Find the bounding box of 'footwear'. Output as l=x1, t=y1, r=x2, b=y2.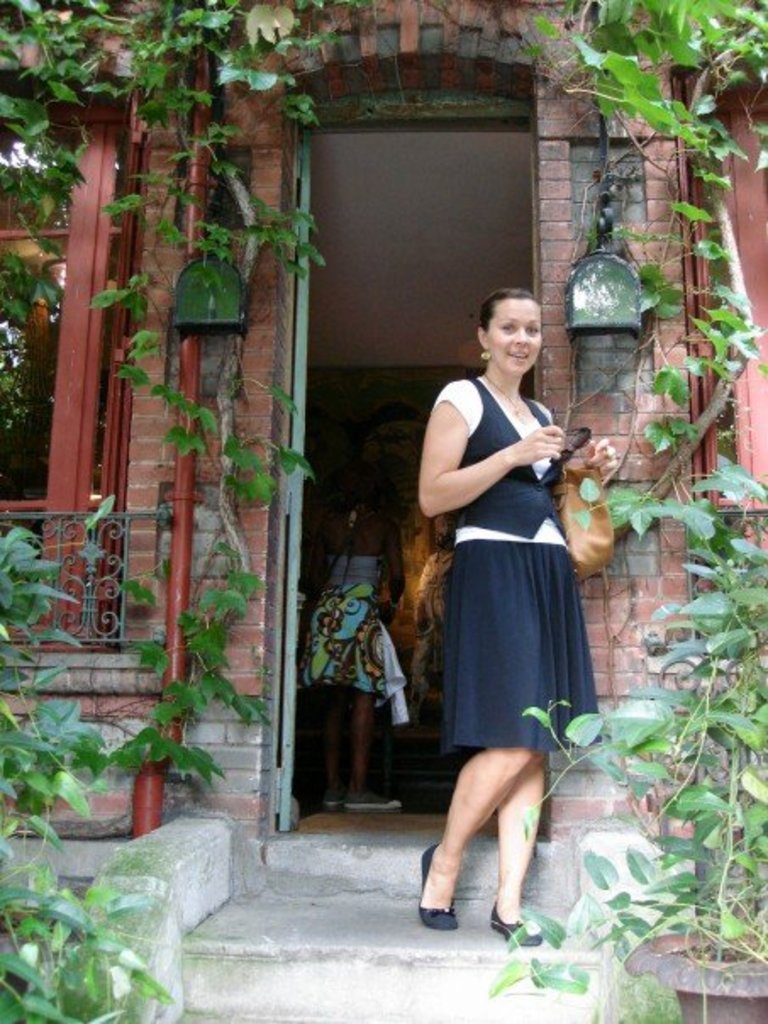
l=488, t=900, r=546, b=951.
